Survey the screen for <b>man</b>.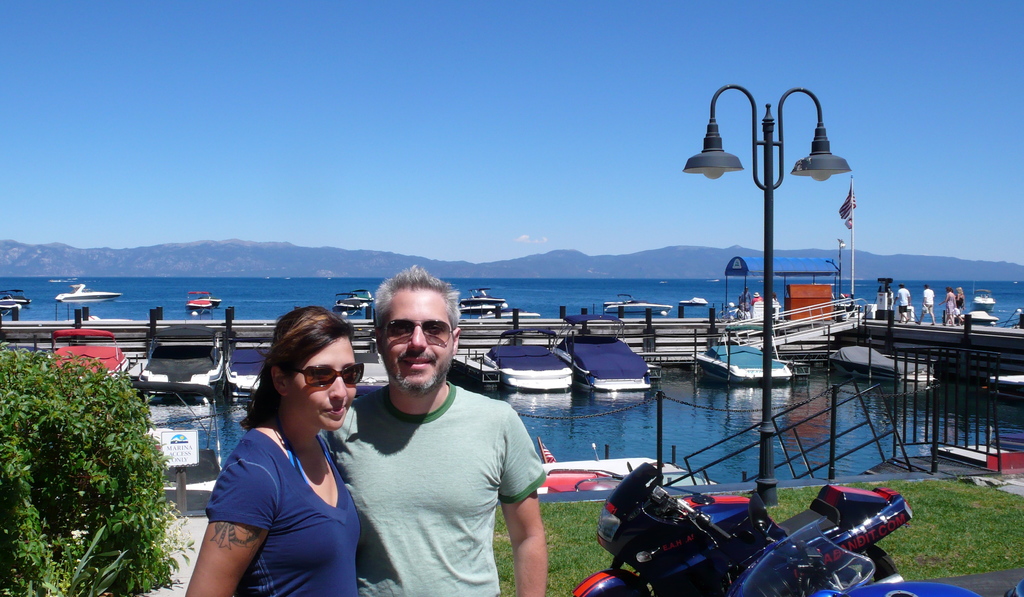
Survey found: 894, 282, 911, 322.
